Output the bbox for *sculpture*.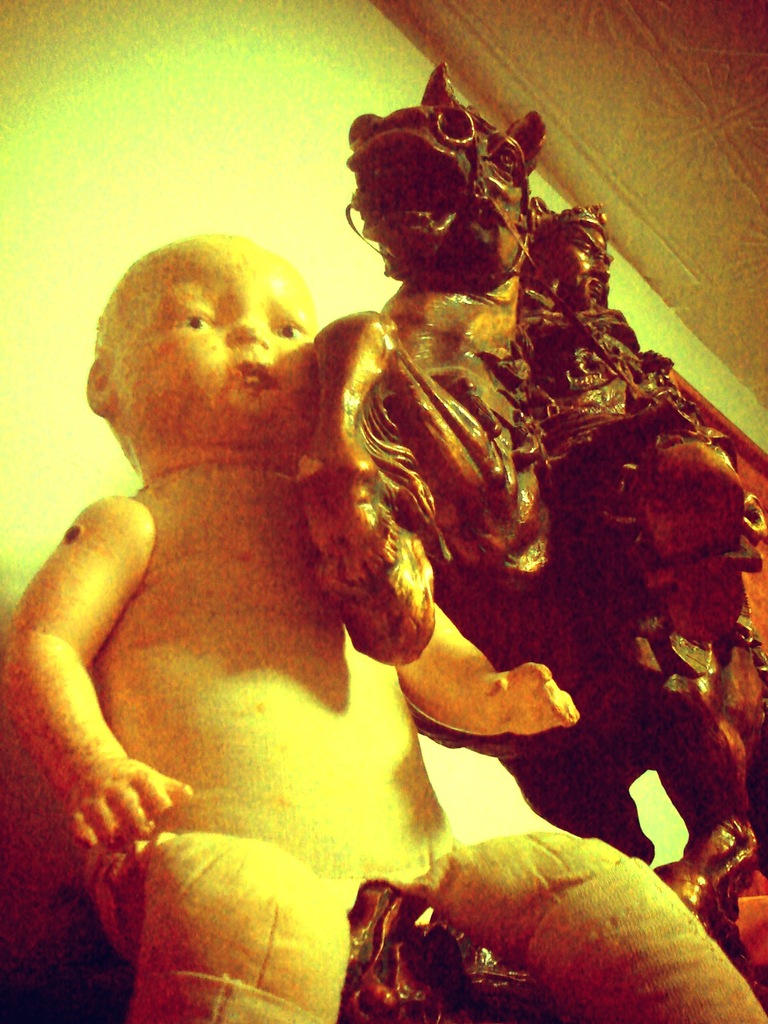
x1=336 y1=58 x2=767 y2=1023.
